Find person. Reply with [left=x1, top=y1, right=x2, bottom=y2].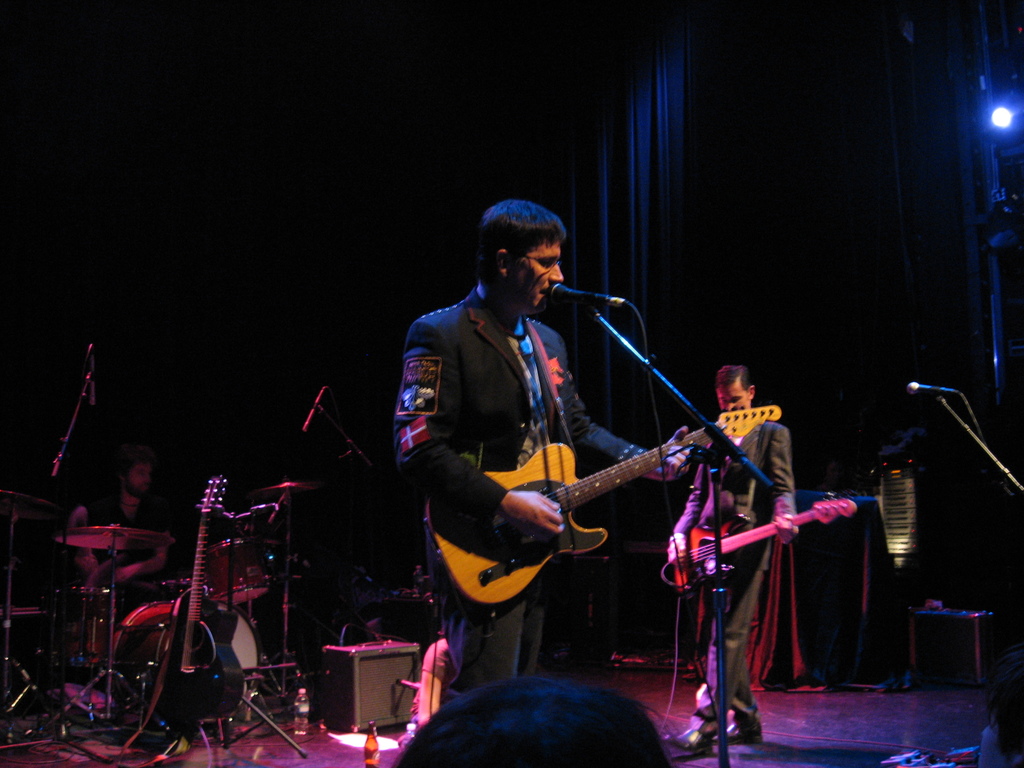
[left=395, top=676, right=671, bottom=766].
